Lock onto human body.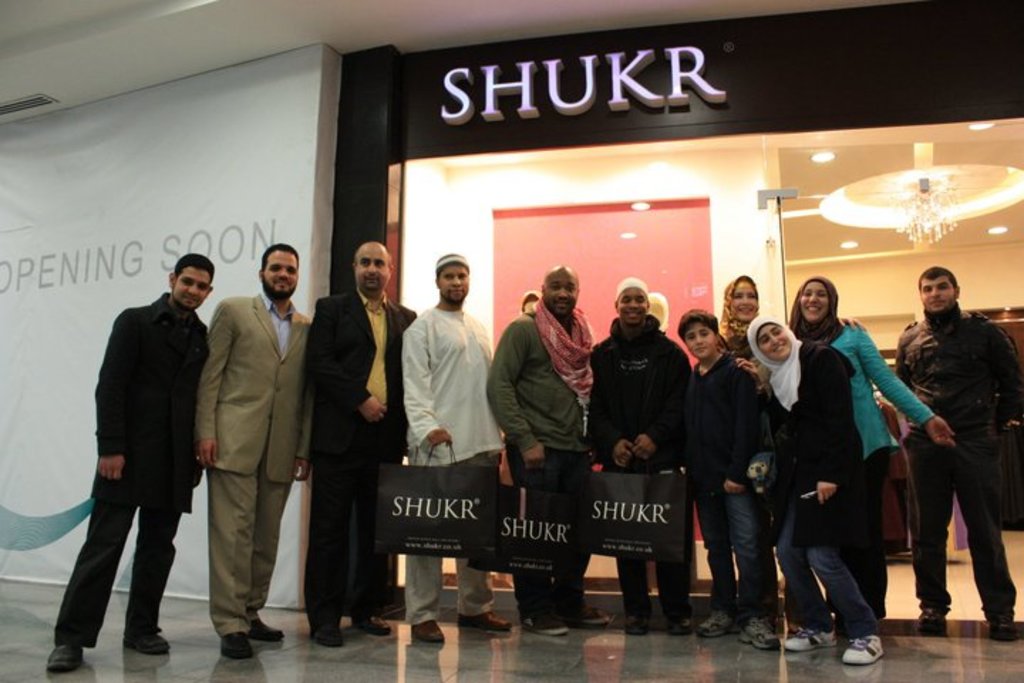
Locked: {"x1": 398, "y1": 248, "x2": 503, "y2": 640}.
